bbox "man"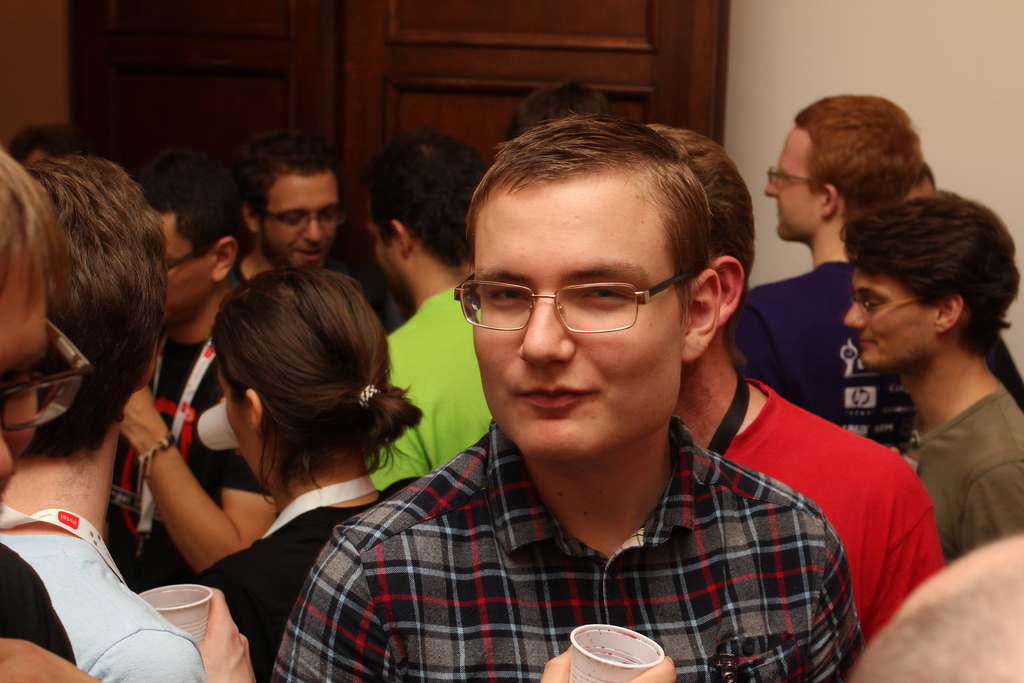
<bbox>364, 126, 484, 499</bbox>
